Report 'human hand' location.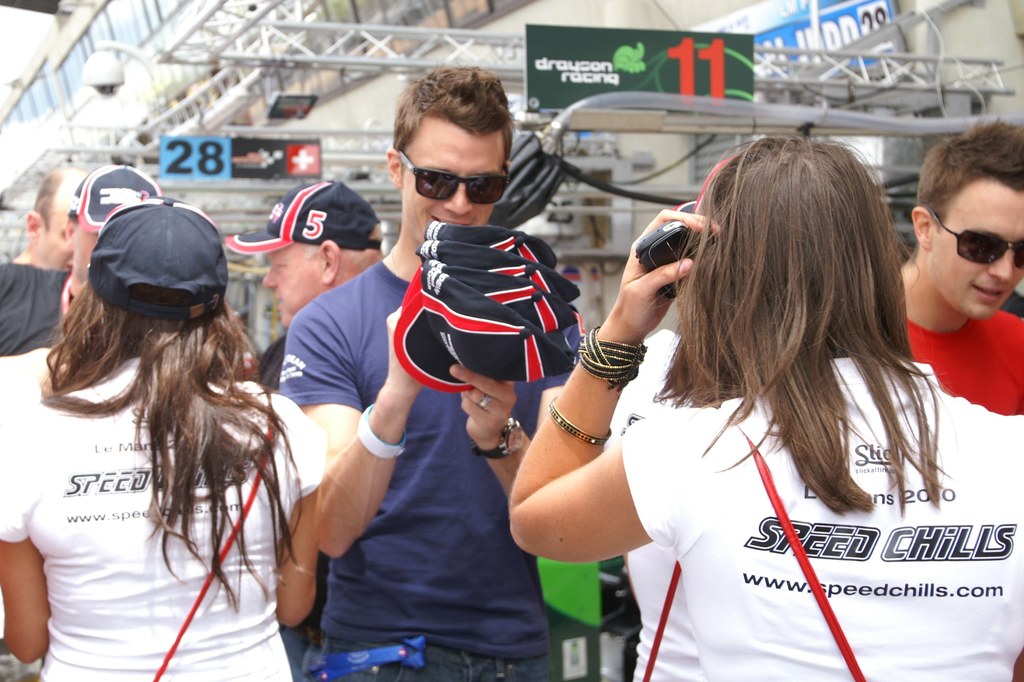
Report: Rect(448, 362, 520, 441).
